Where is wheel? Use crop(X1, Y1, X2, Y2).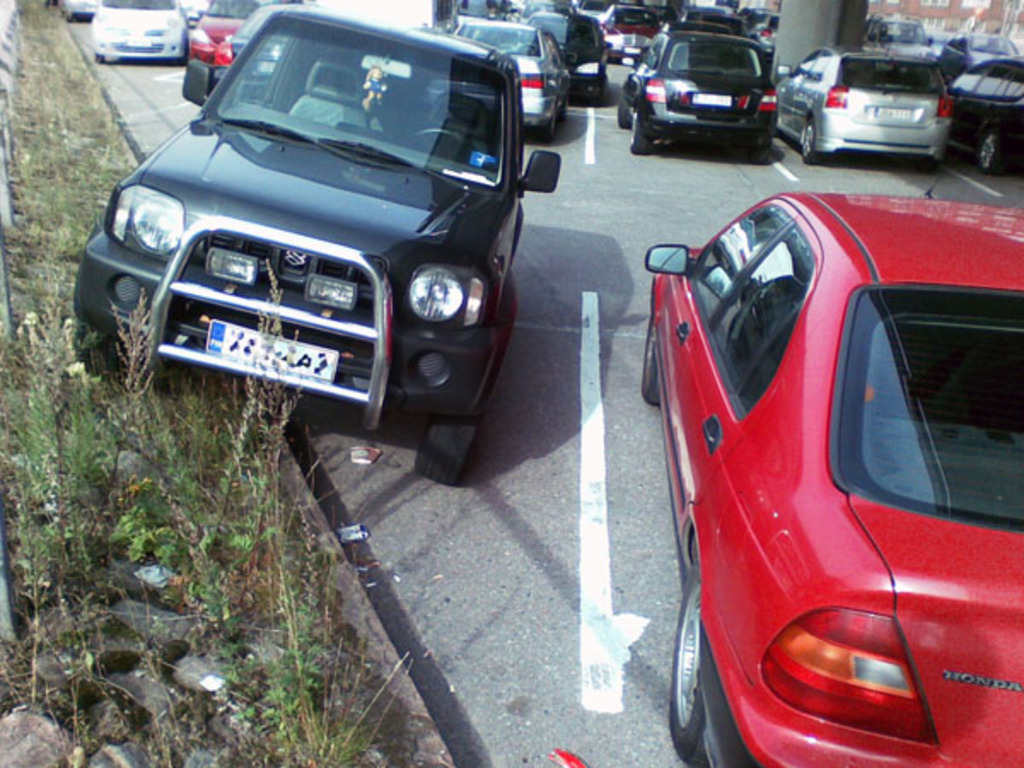
crop(618, 90, 631, 128).
